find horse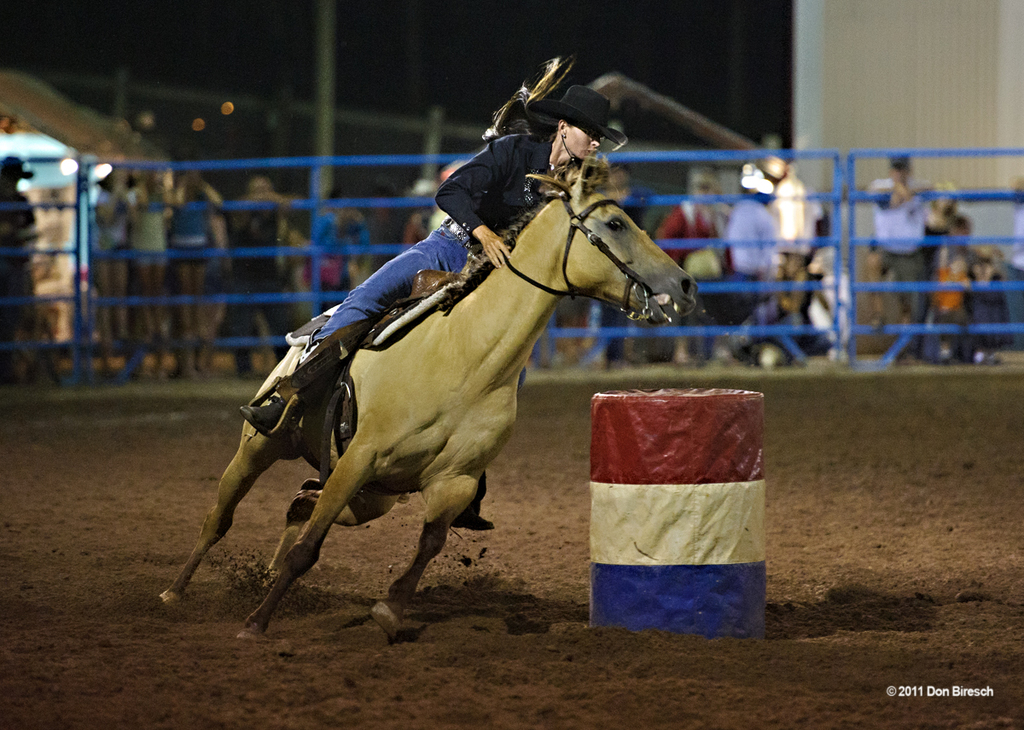
[150,147,698,645]
